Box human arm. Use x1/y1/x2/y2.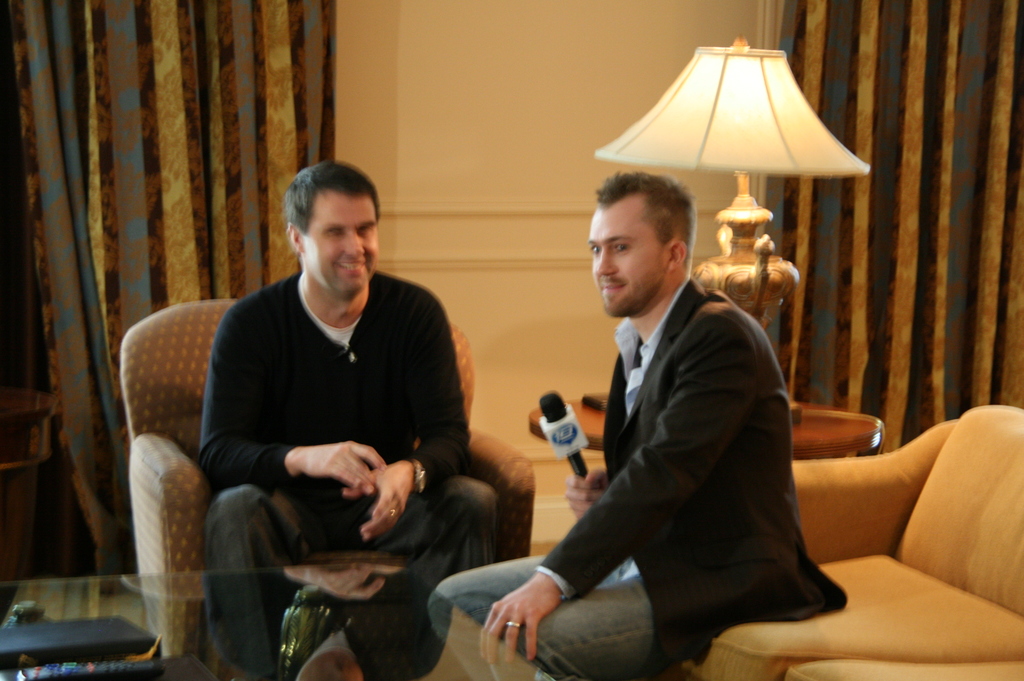
203/299/392/498.
